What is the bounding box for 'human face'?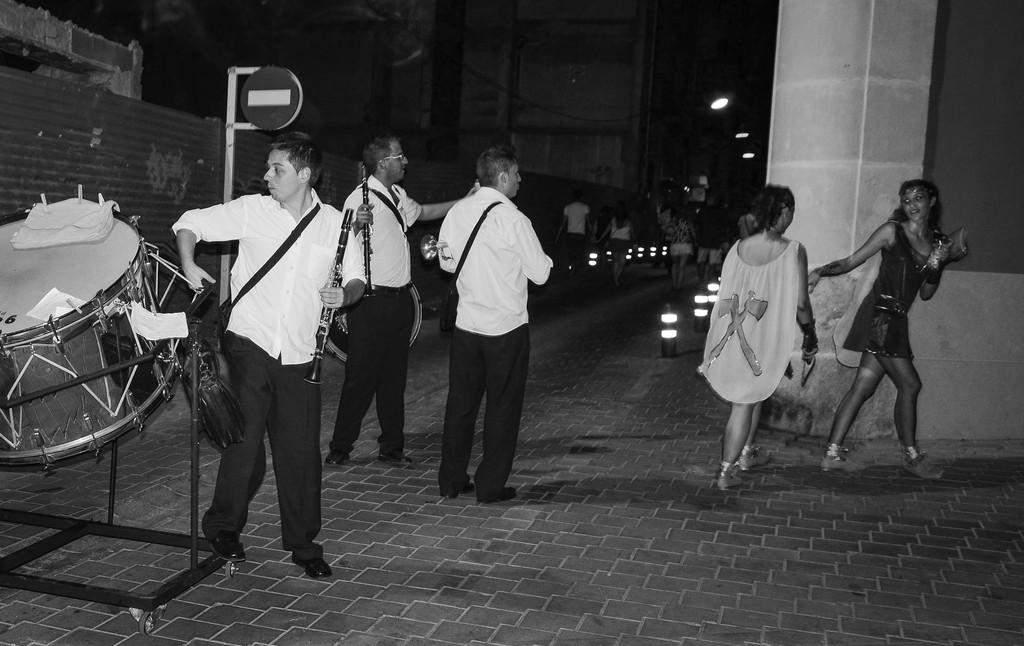
BBox(264, 148, 299, 204).
